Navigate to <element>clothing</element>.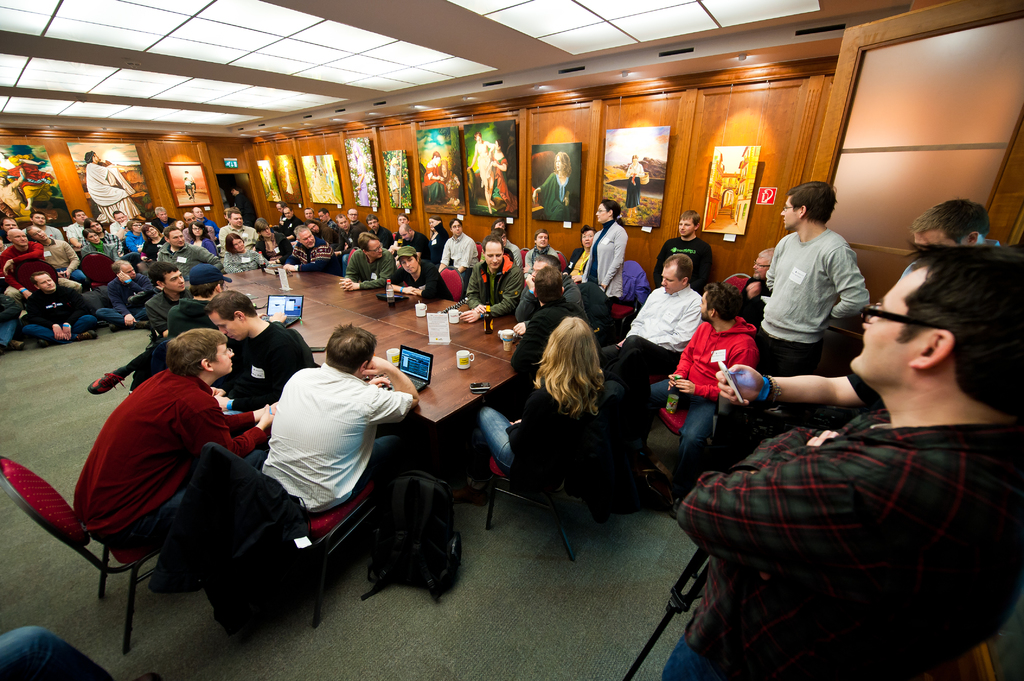
Navigation target: locate(603, 281, 701, 371).
